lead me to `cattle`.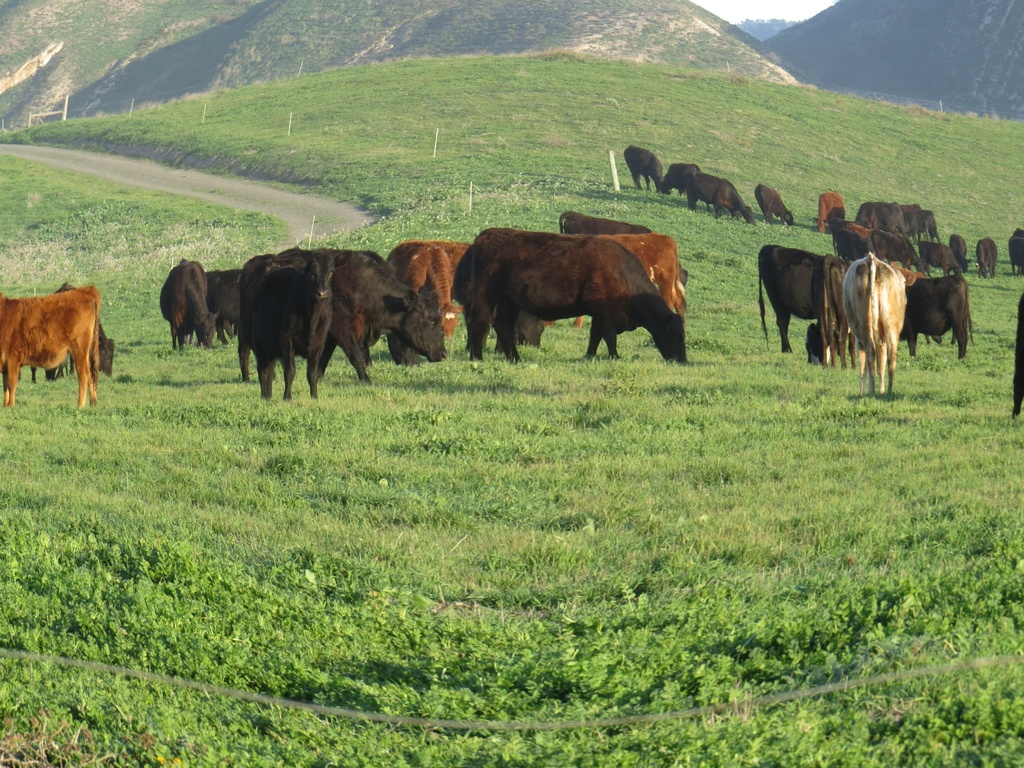
Lead to x1=808 y1=252 x2=849 y2=380.
